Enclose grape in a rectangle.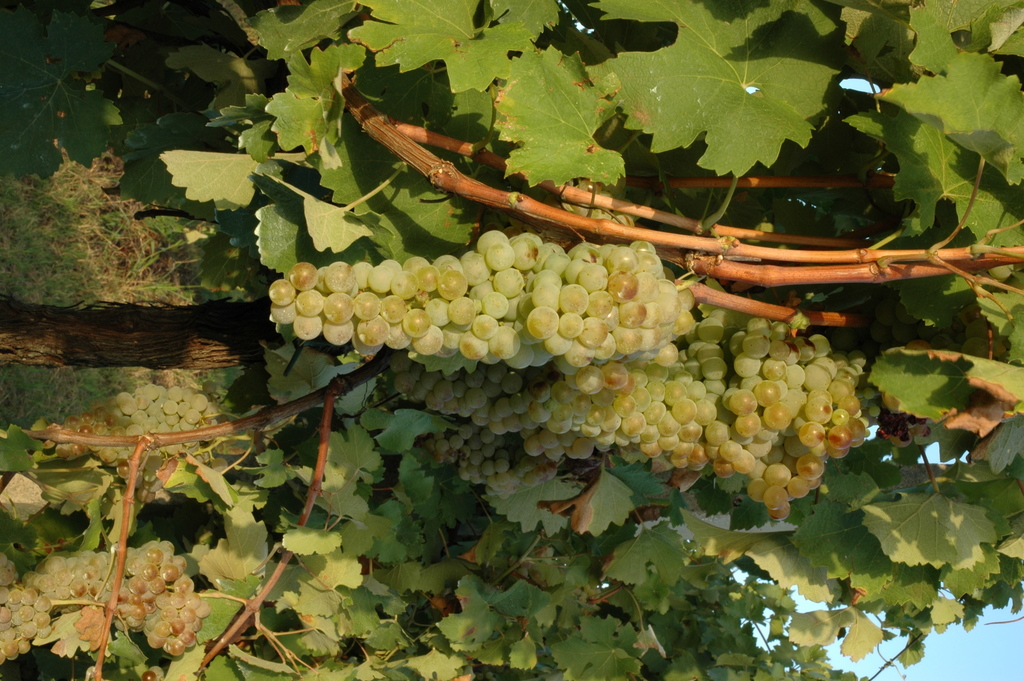
detection(149, 664, 166, 680).
